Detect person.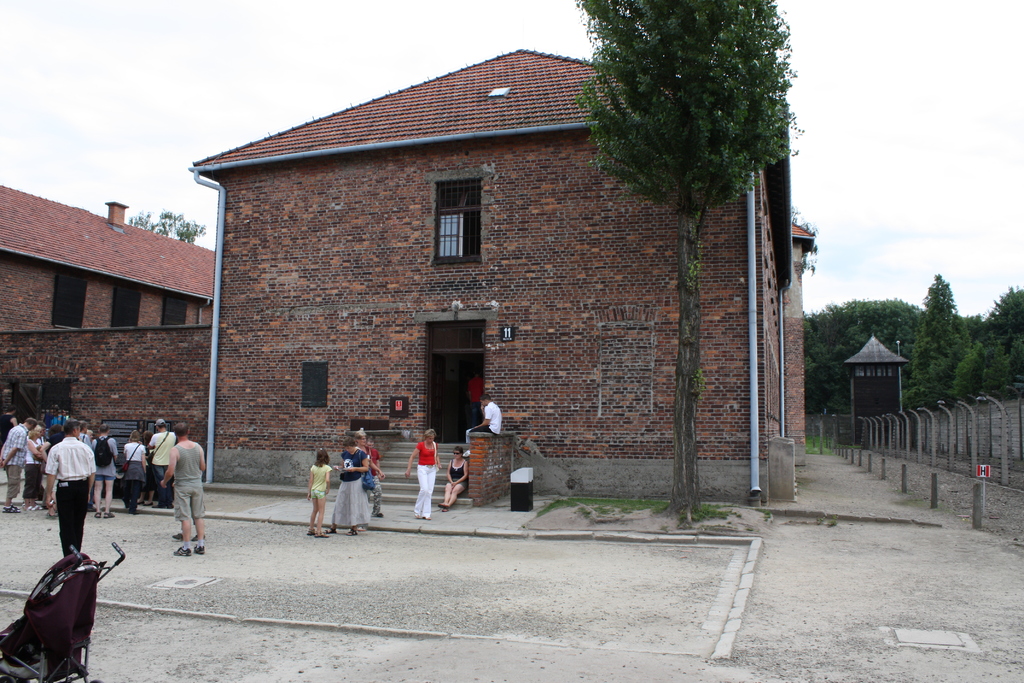
Detected at bbox(371, 435, 383, 518).
